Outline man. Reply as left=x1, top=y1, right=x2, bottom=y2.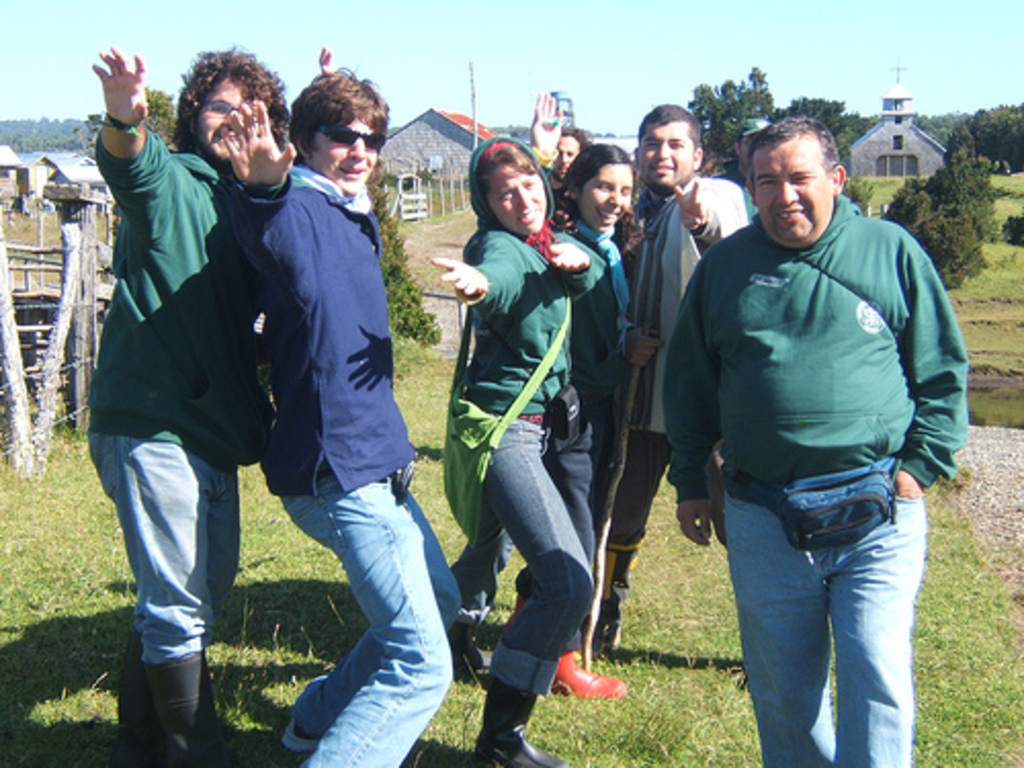
left=573, top=98, right=750, bottom=657.
